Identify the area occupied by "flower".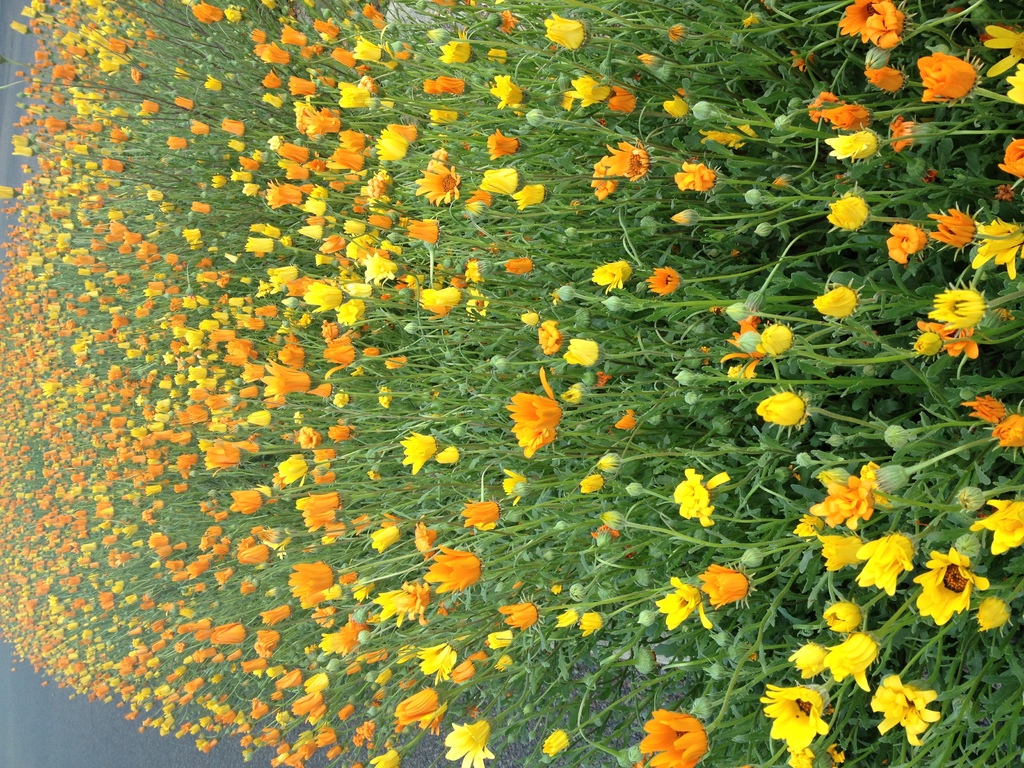
Area: BBox(338, 296, 370, 324).
